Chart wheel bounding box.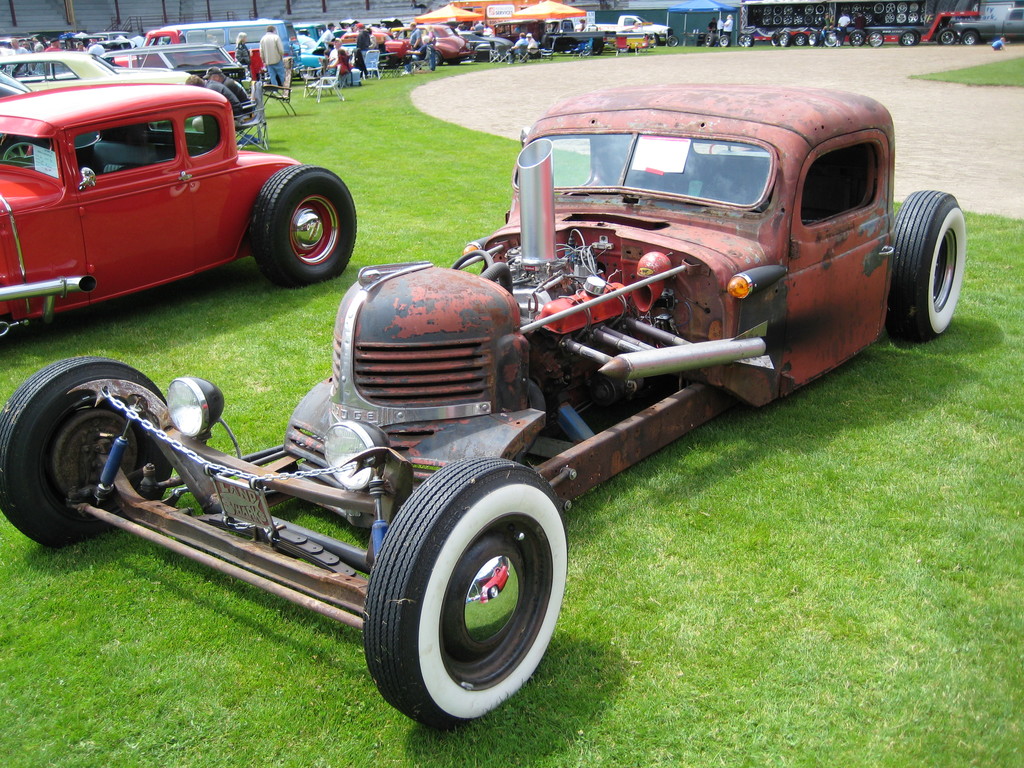
Charted: {"left": 363, "top": 461, "right": 566, "bottom": 719}.
